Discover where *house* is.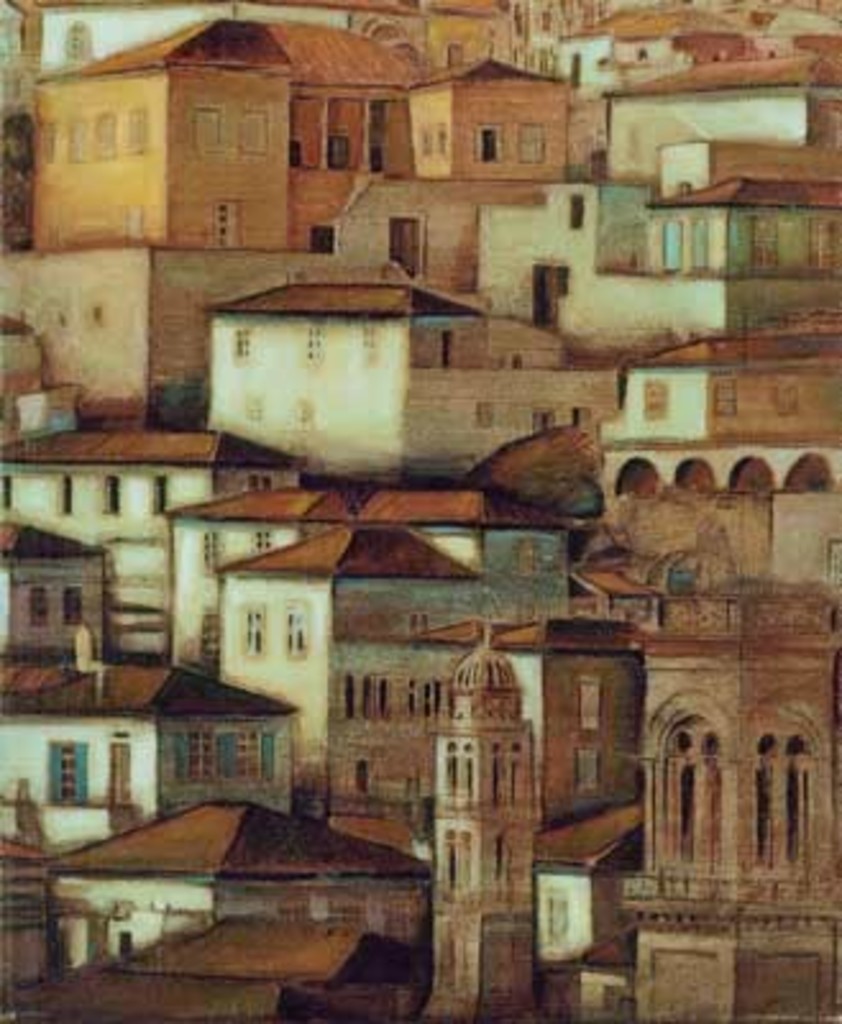
Discovered at <bbox>200, 264, 612, 474</bbox>.
